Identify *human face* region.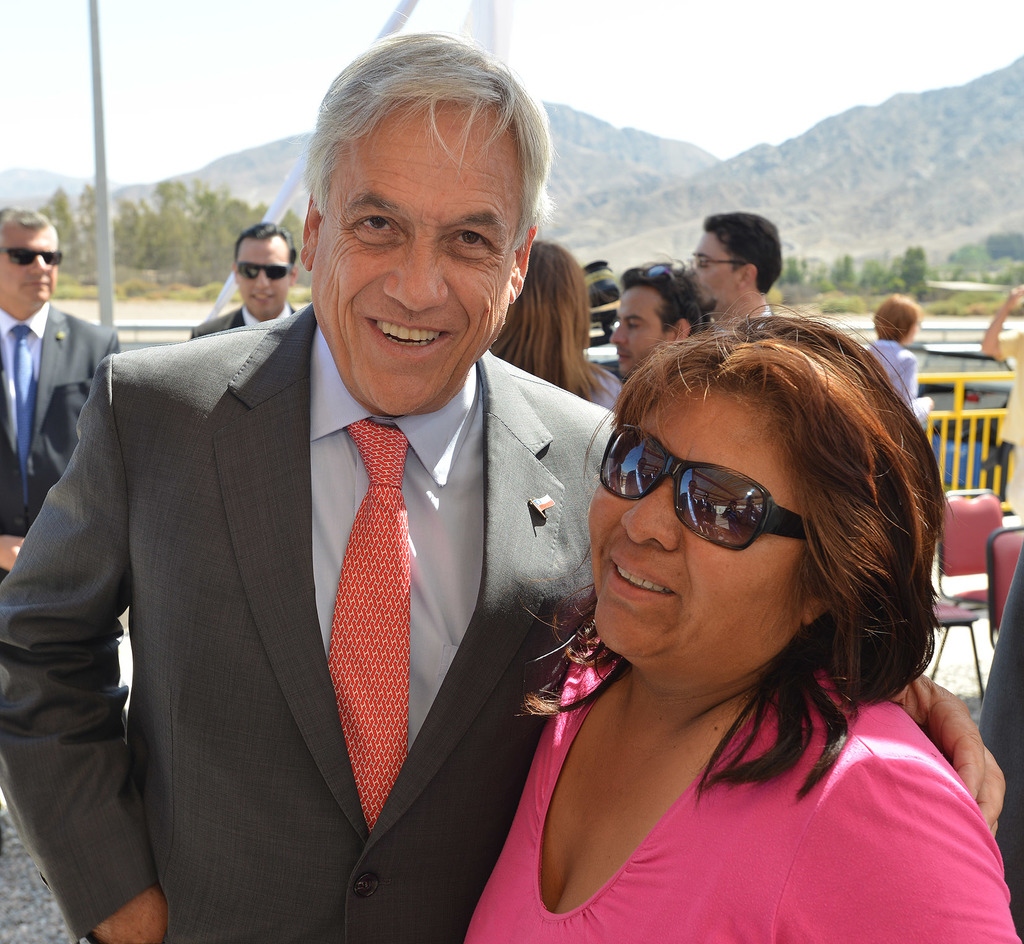
Region: l=588, t=376, r=812, b=663.
